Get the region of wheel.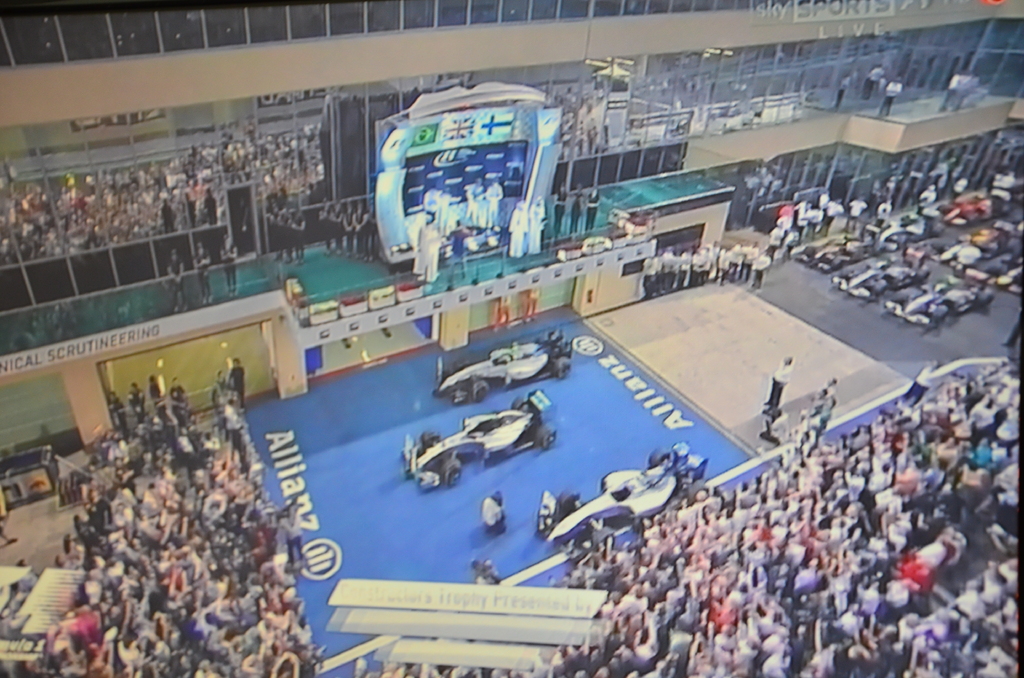
[685, 478, 710, 502].
